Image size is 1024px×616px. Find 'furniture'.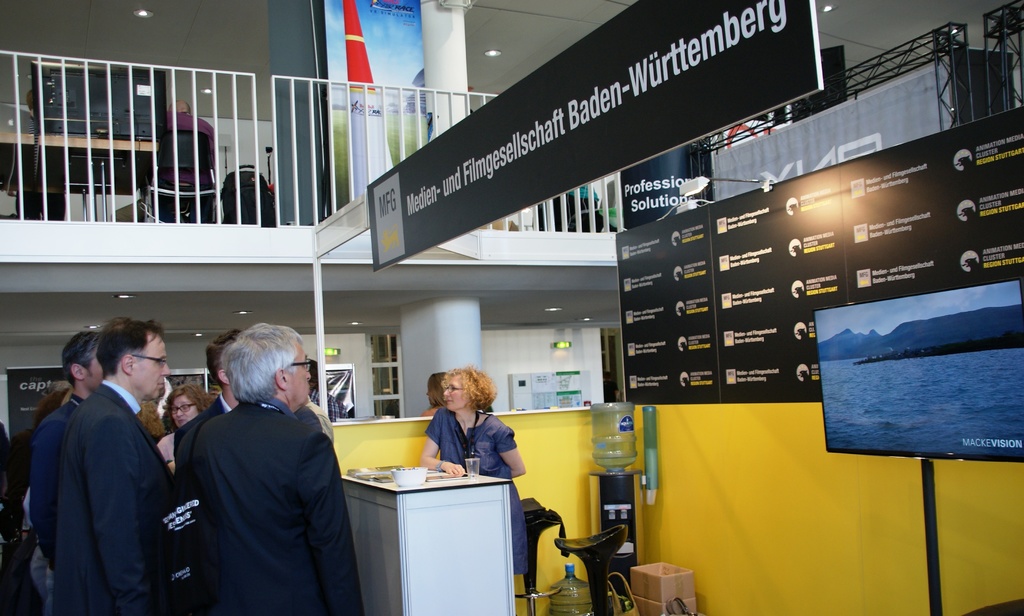
(x1=514, y1=519, x2=561, y2=615).
